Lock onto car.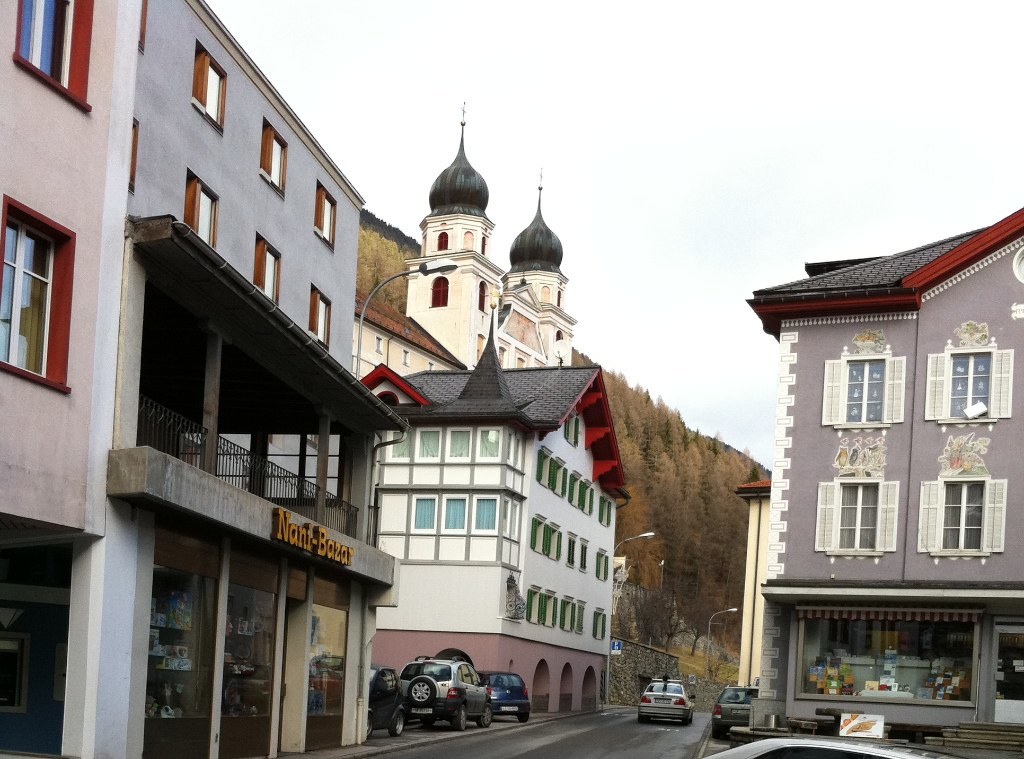
Locked: BBox(711, 684, 761, 738).
